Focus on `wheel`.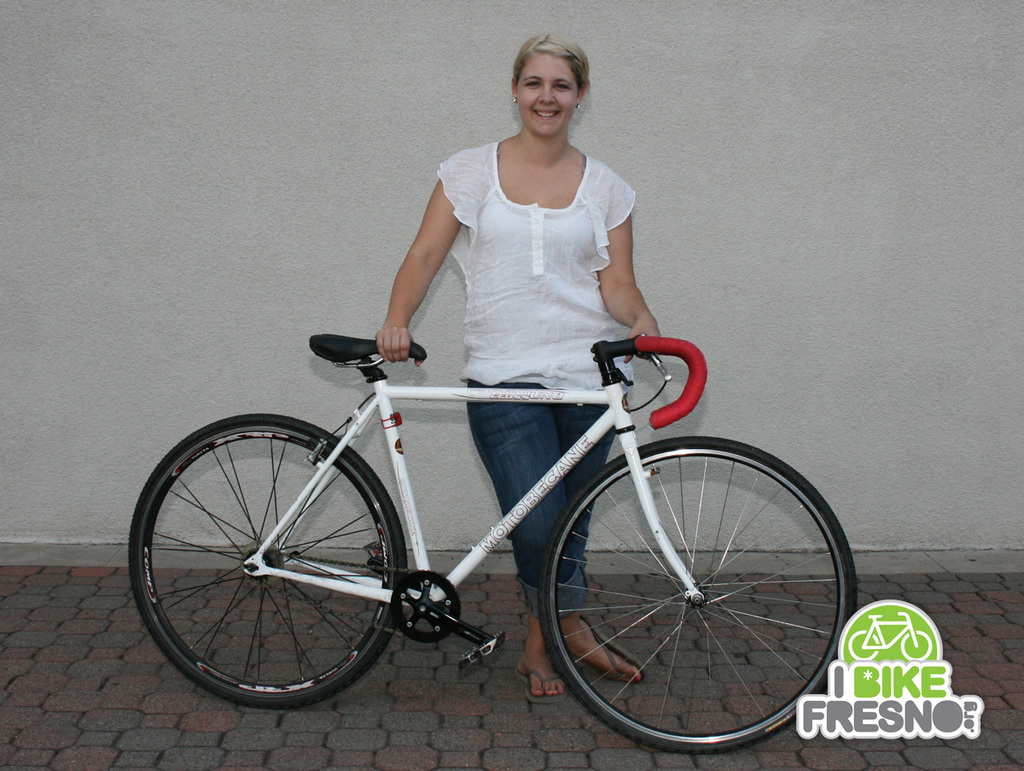
Focused at (395,568,468,645).
